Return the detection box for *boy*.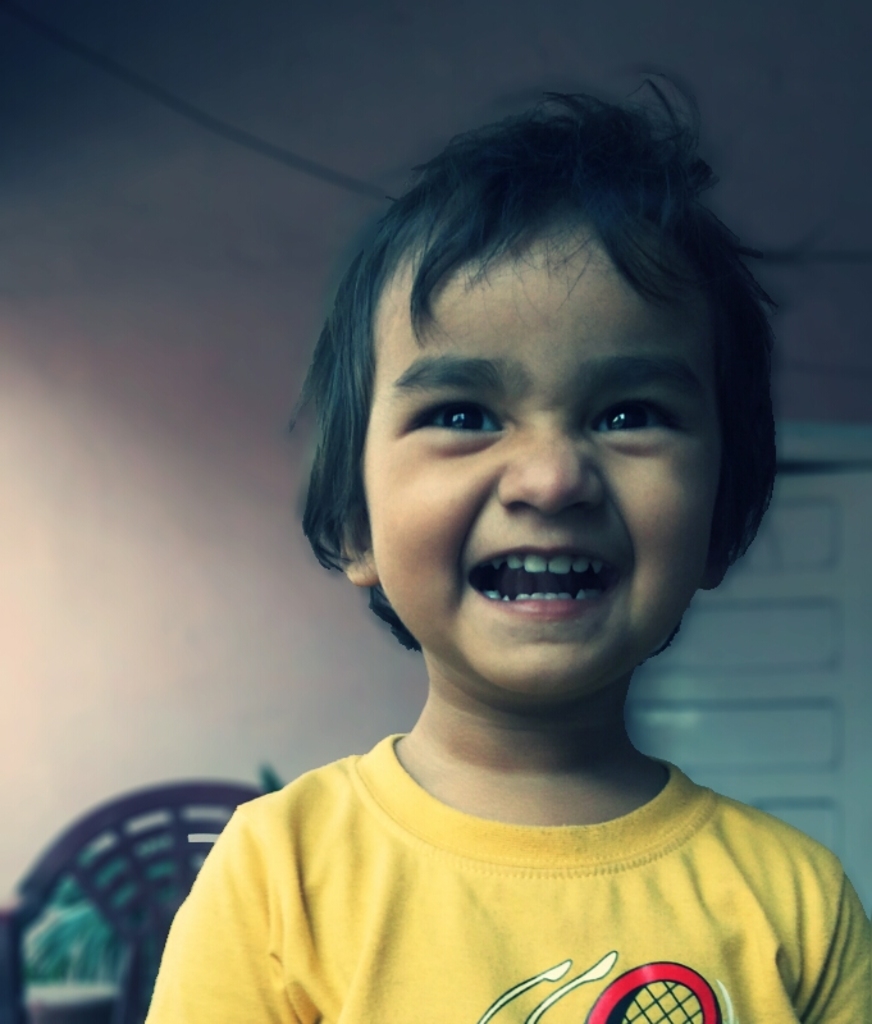
{"left": 134, "top": 81, "right": 871, "bottom": 1023}.
